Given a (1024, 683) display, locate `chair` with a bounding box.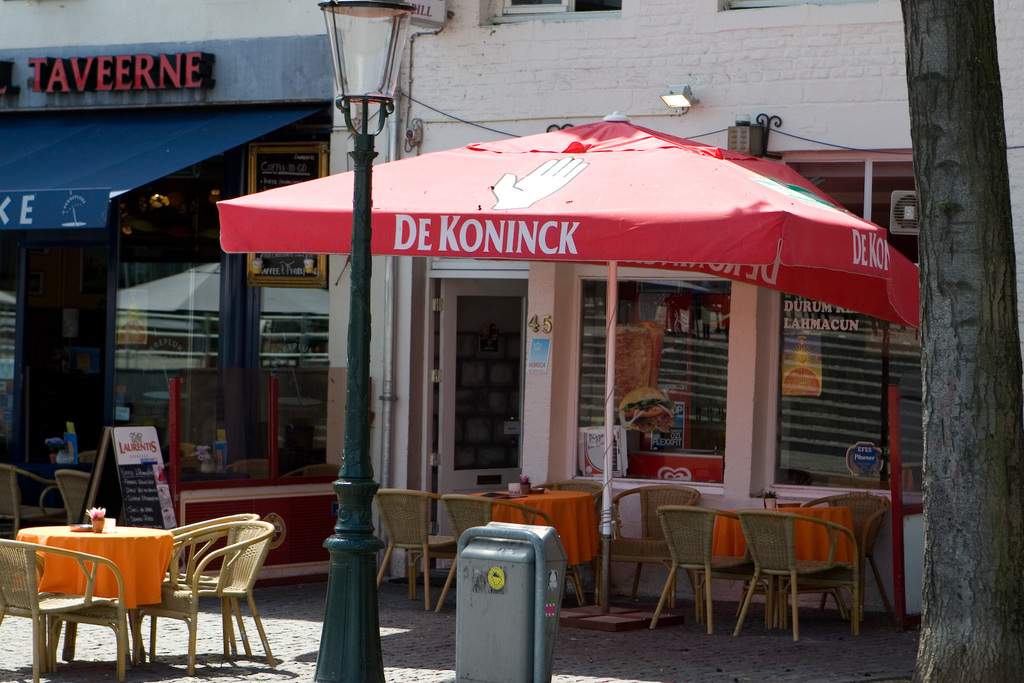
Located: <box>162,520,271,678</box>.
